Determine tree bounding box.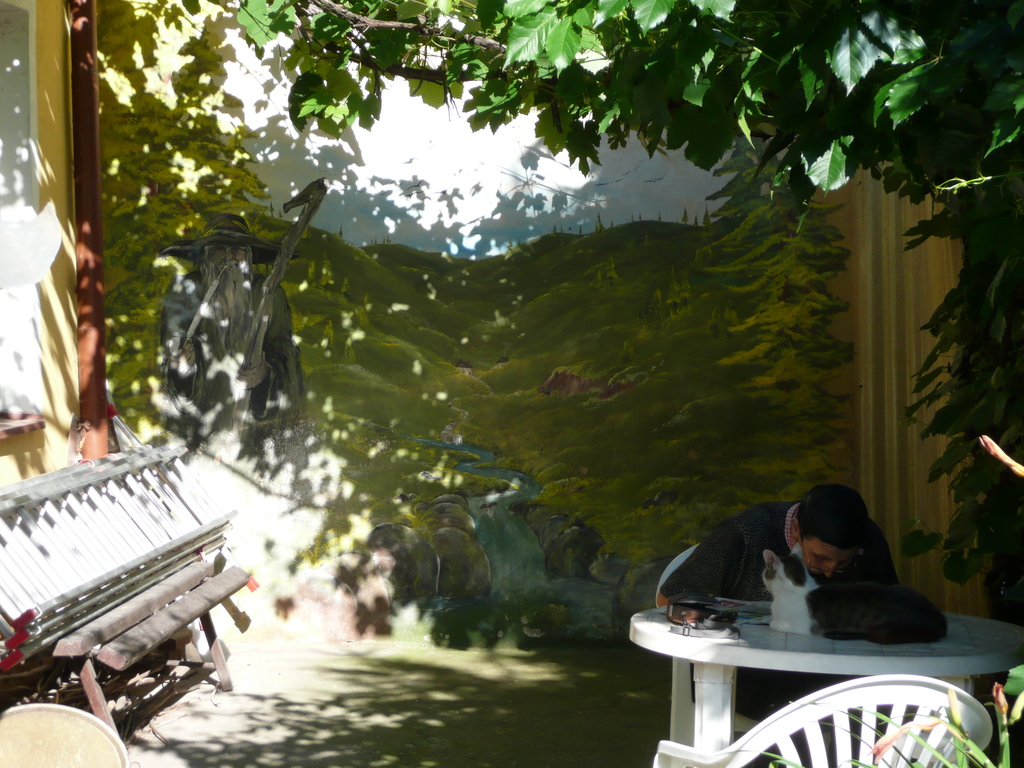
Determined: {"left": 177, "top": 0, "right": 1021, "bottom": 621}.
